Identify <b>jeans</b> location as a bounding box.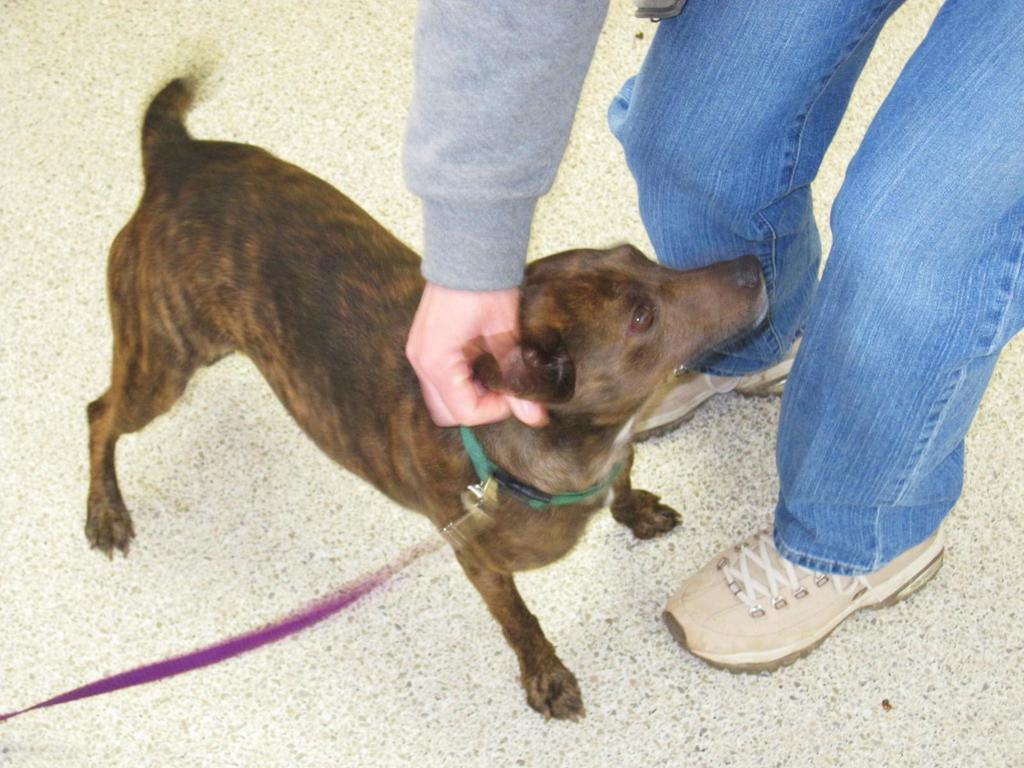
l=662, t=0, r=1013, b=681.
